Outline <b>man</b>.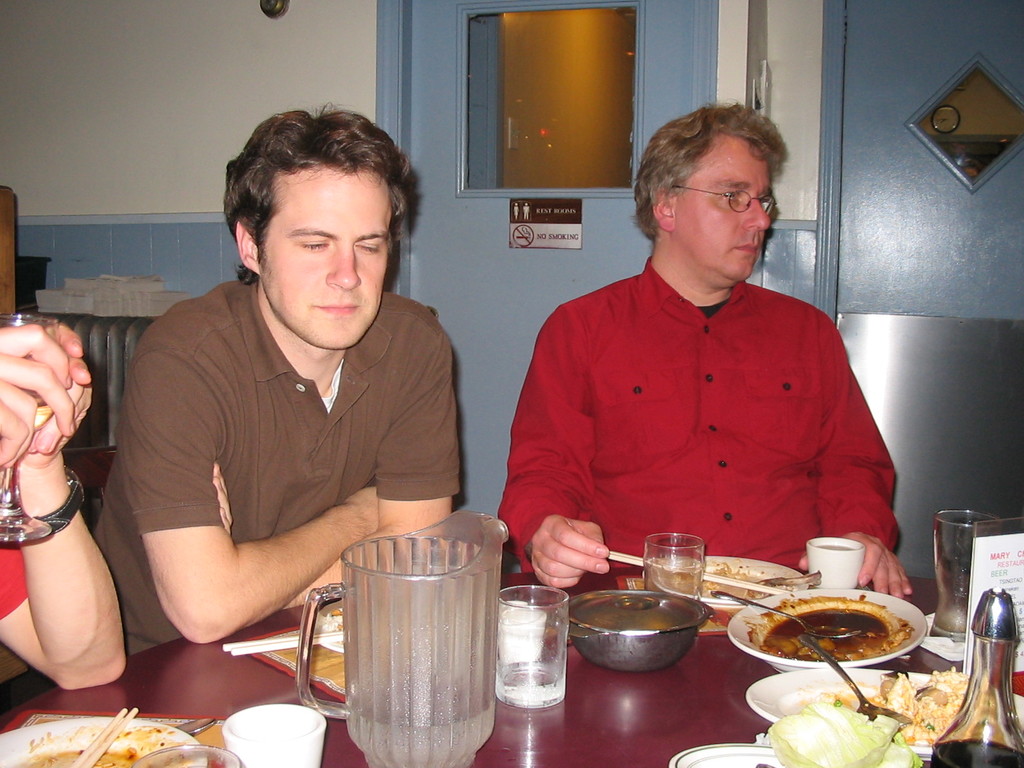
Outline: <region>502, 97, 920, 609</region>.
